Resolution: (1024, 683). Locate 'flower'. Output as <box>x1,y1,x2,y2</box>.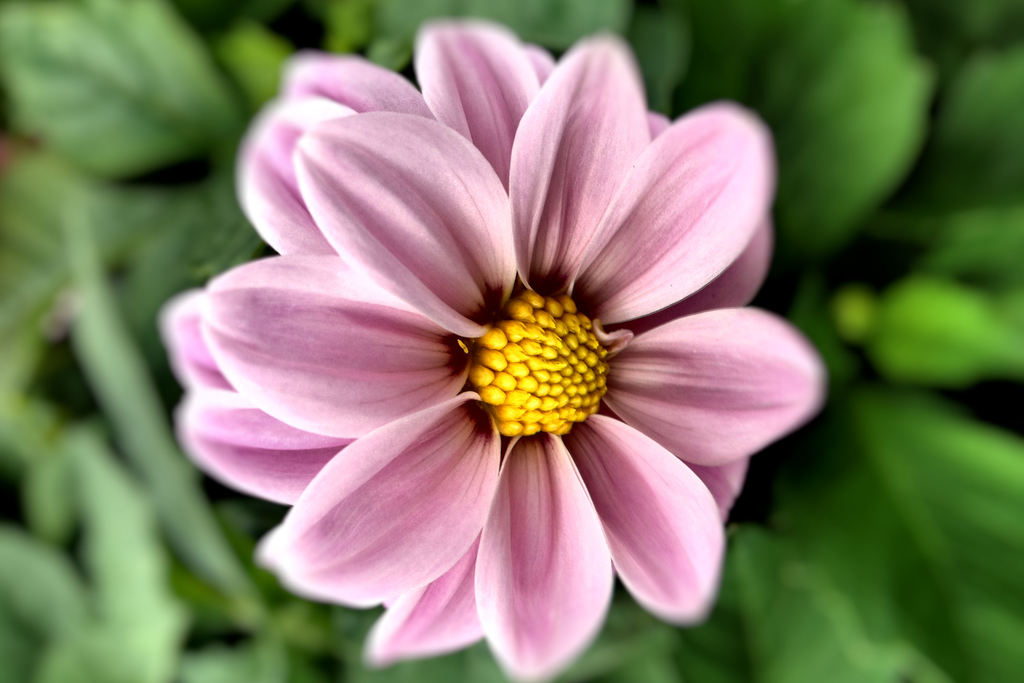
<box>131,31,860,676</box>.
